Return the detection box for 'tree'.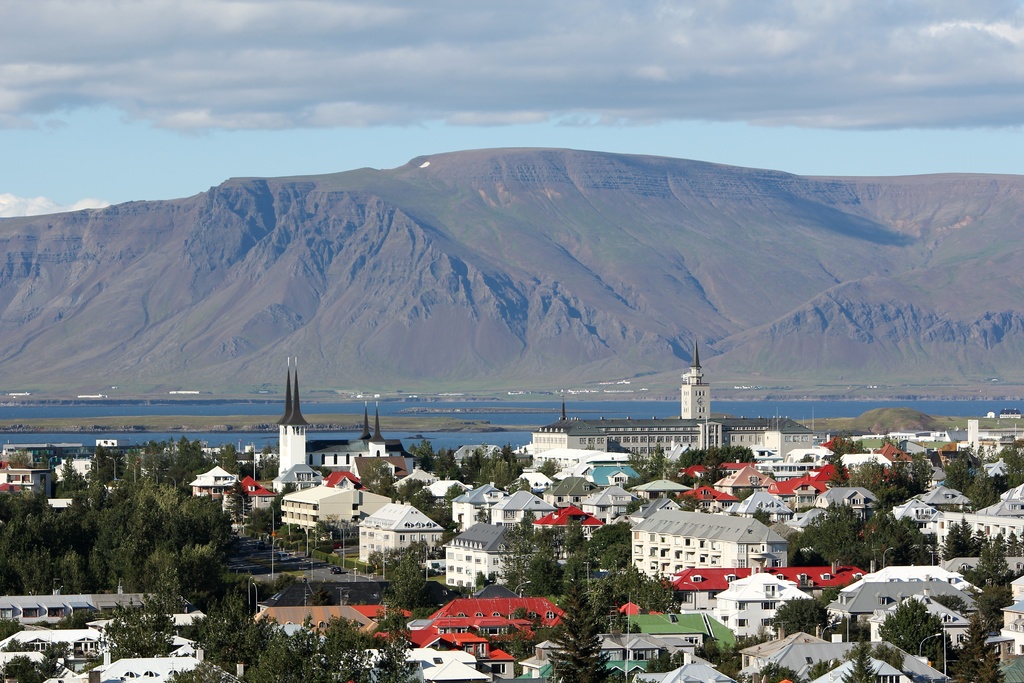
872/593/952/667.
